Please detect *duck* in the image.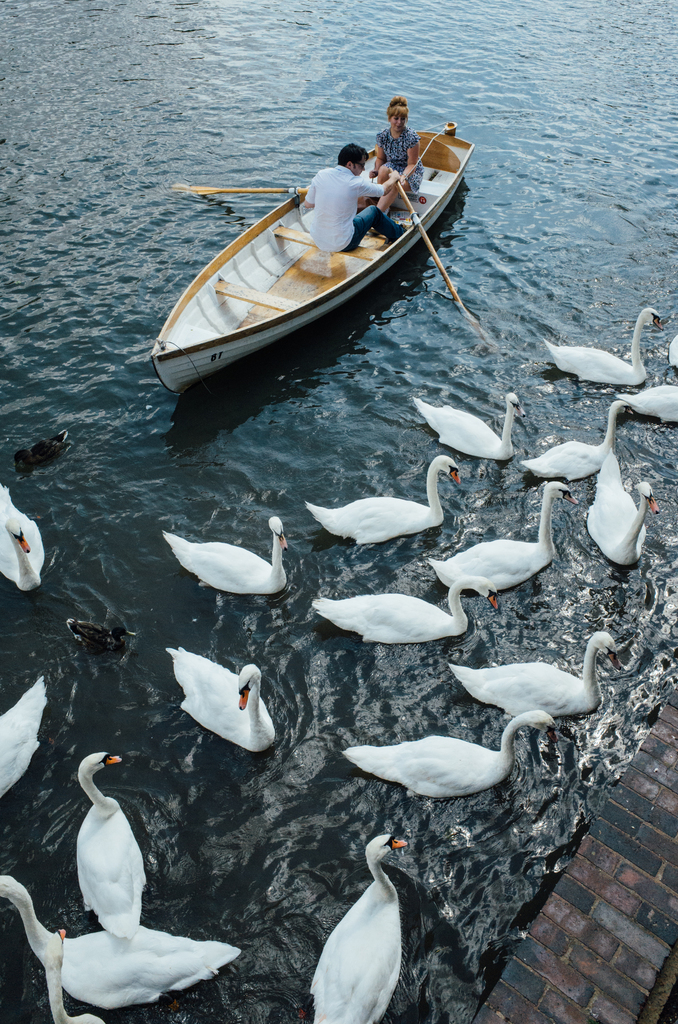
{"left": 307, "top": 832, "right": 416, "bottom": 1023}.
